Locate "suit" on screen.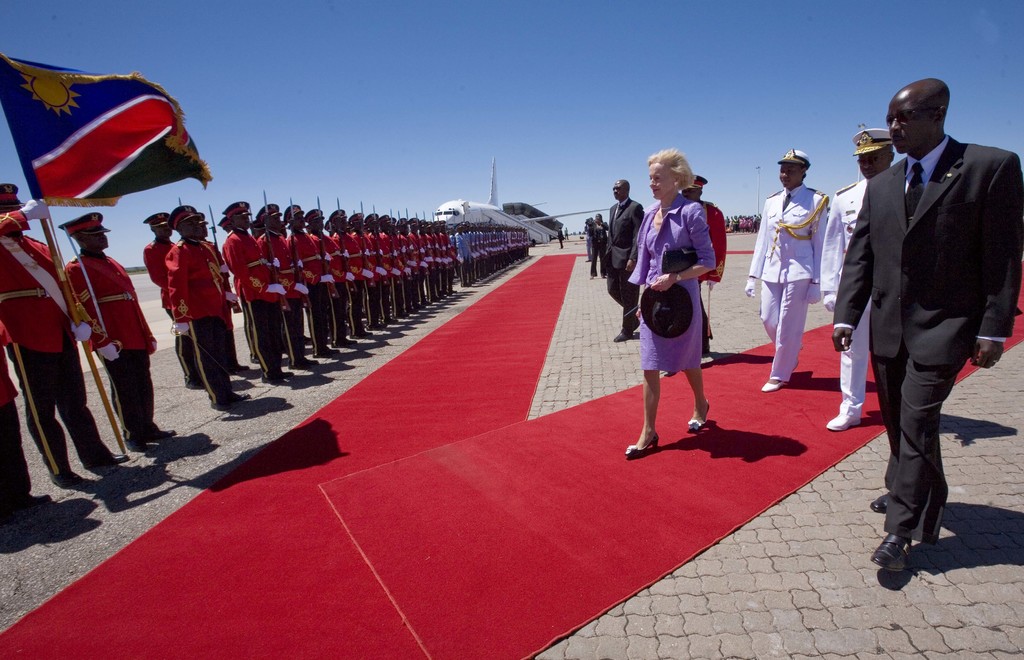
On screen at (170, 235, 235, 400).
